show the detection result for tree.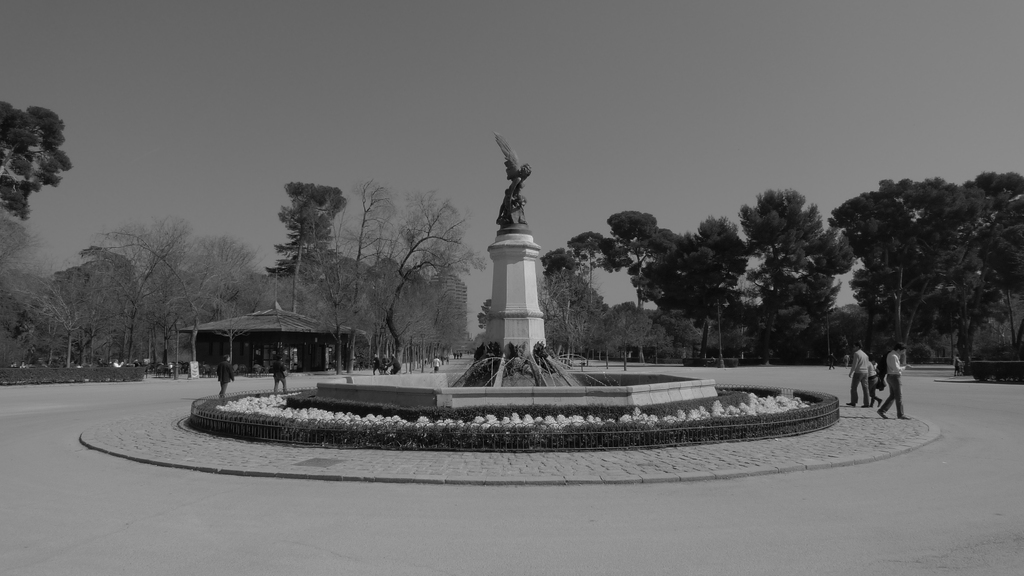
(x1=552, y1=200, x2=666, y2=323).
